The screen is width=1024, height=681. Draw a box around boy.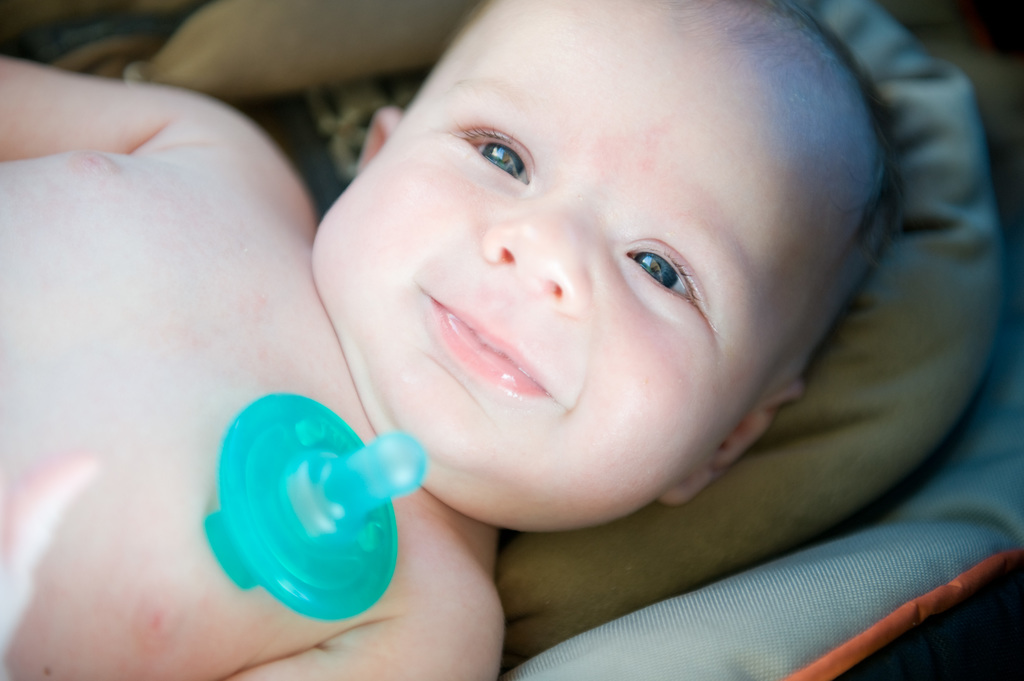
(x1=0, y1=0, x2=911, y2=680).
